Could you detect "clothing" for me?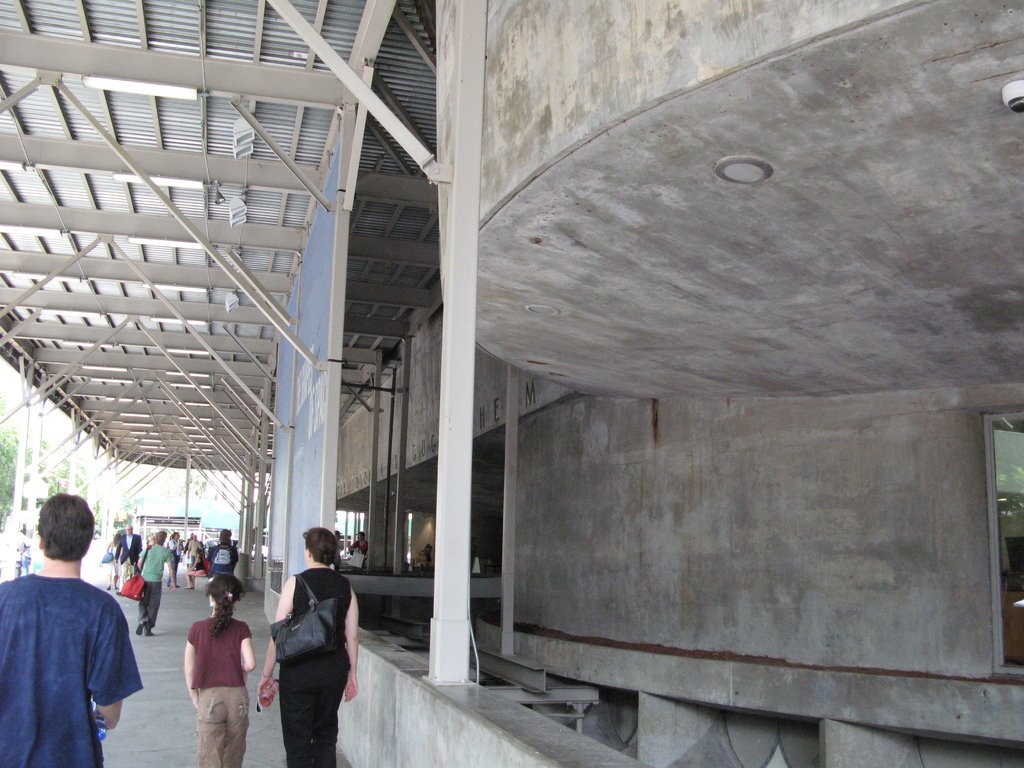
Detection result: select_region(182, 615, 252, 767).
